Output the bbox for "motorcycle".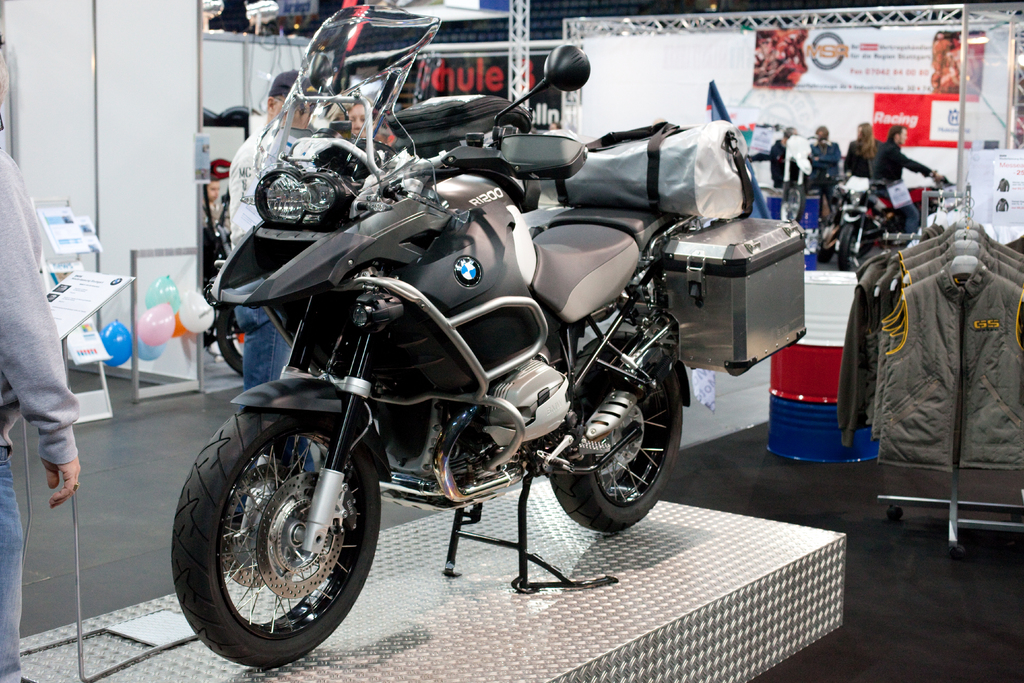
pyautogui.locateOnScreen(147, 55, 778, 659).
